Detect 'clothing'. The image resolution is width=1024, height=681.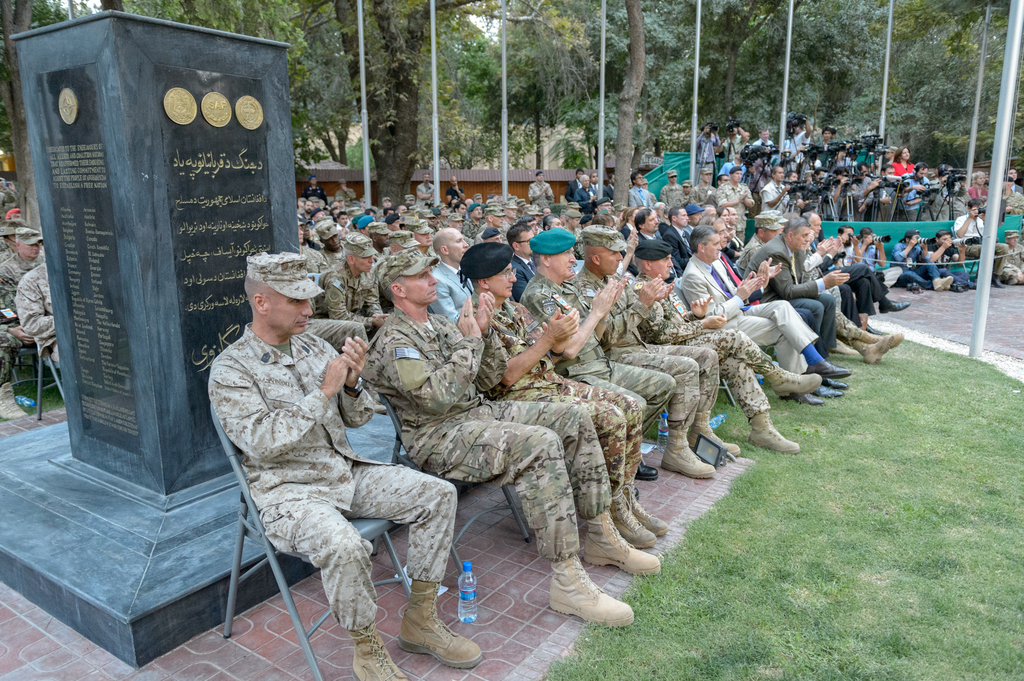
(623, 223, 630, 243).
